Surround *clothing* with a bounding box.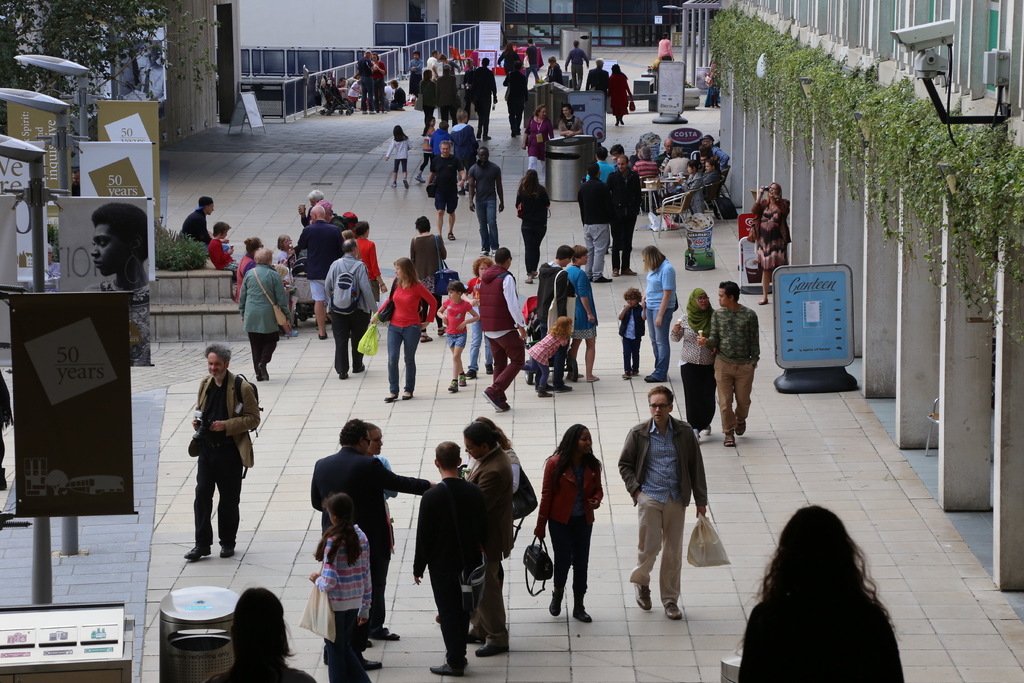
524,45,536,85.
